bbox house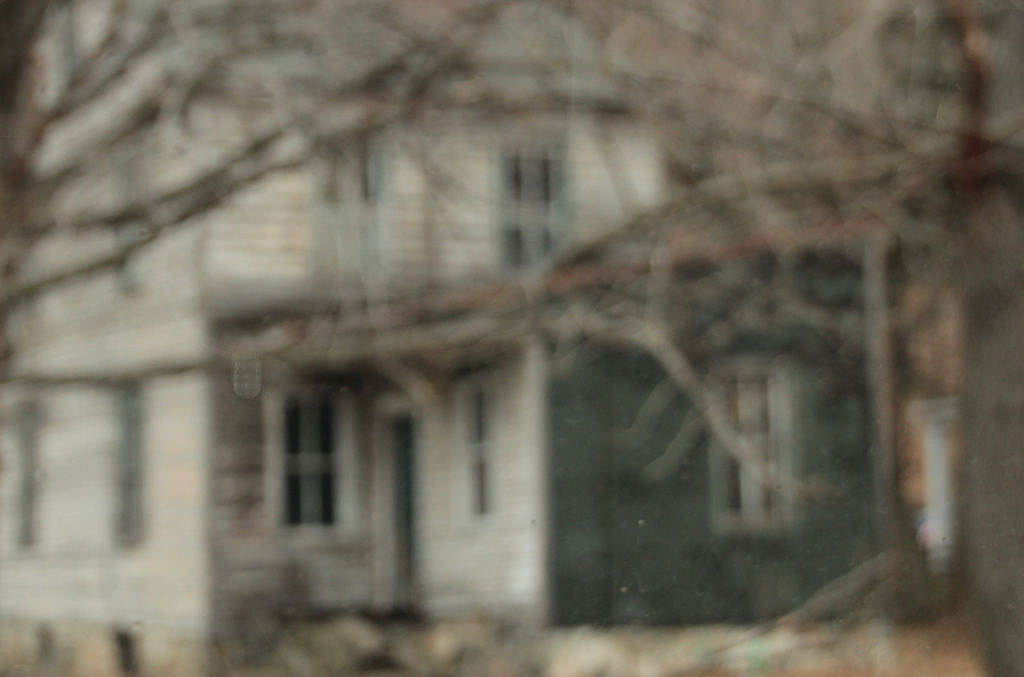
{"left": 0, "top": 0, "right": 965, "bottom": 648}
